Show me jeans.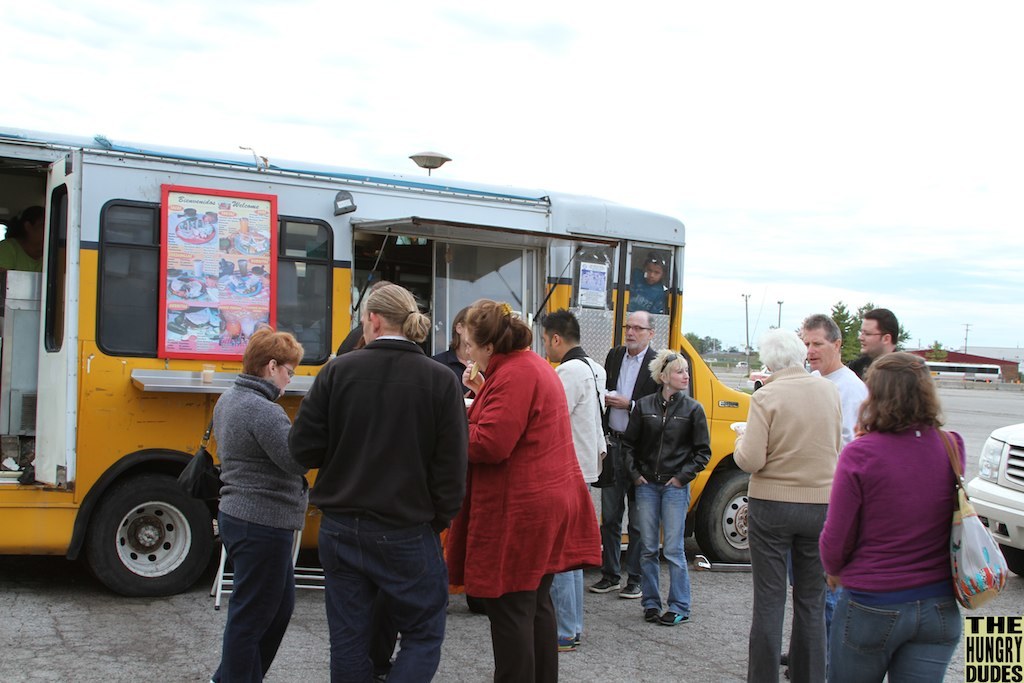
jeans is here: l=222, t=511, r=297, b=682.
